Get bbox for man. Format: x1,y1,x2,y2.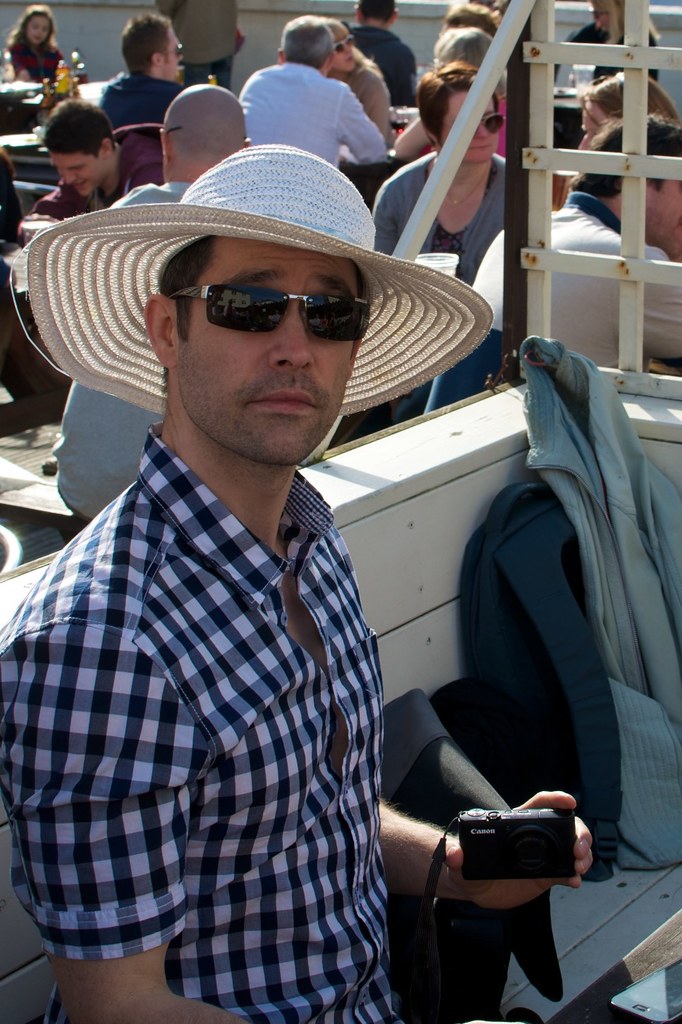
469,109,681,372.
